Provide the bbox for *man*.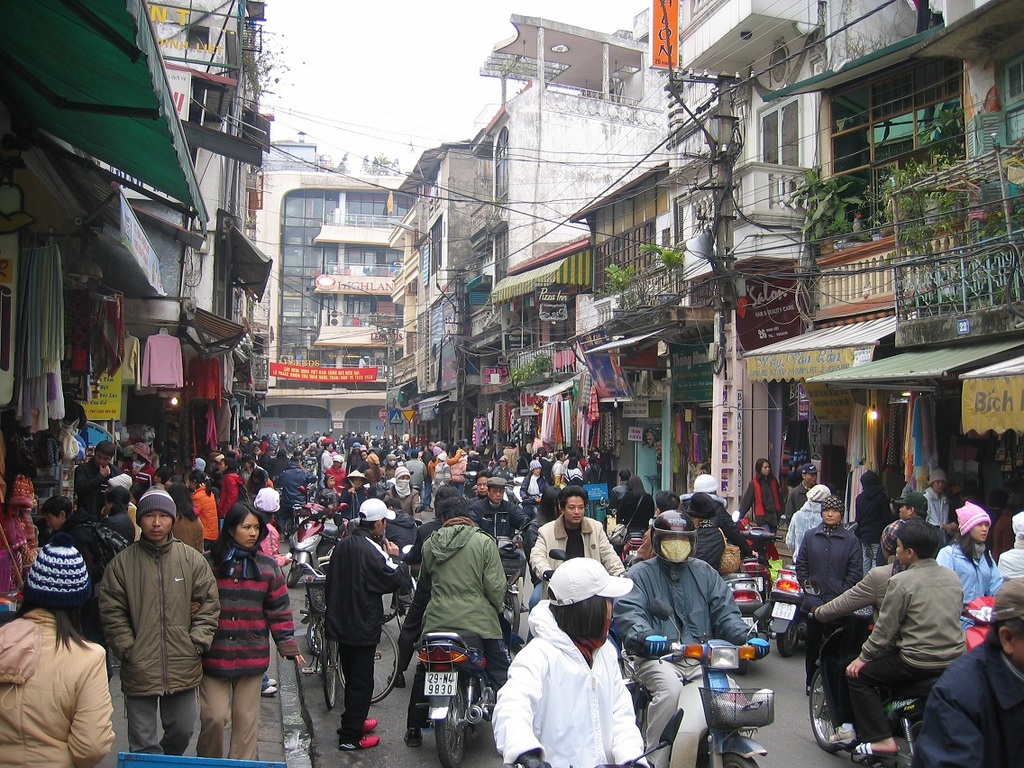
bbox(322, 497, 406, 745).
